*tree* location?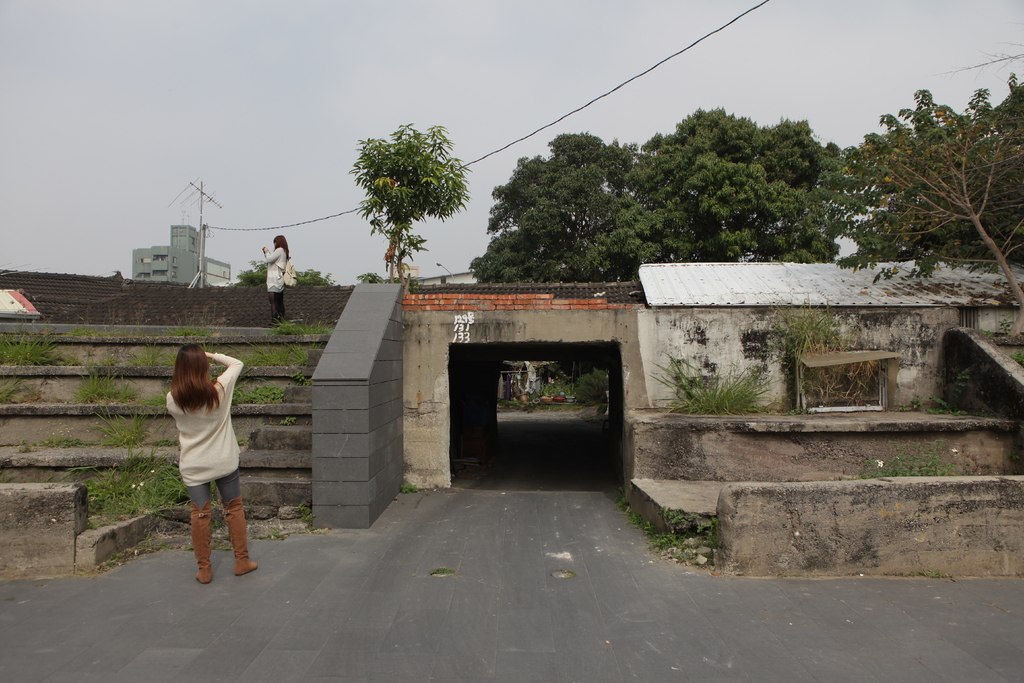
Rect(834, 64, 1023, 307)
